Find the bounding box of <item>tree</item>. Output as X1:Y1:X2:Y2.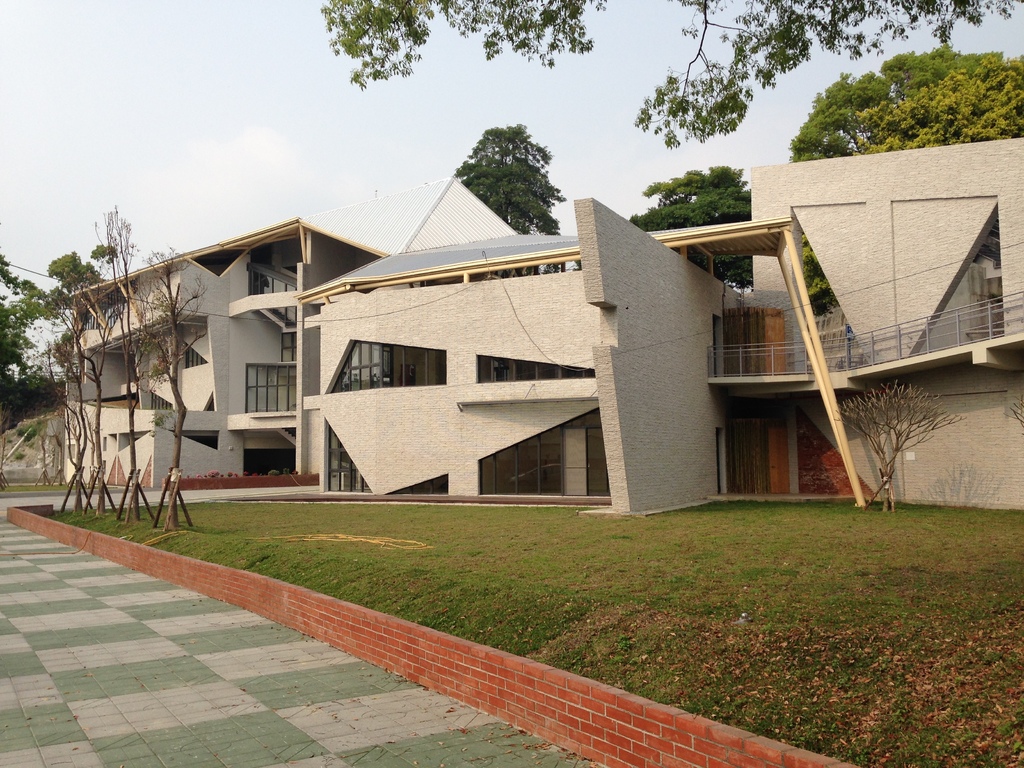
434:106:571:249.
